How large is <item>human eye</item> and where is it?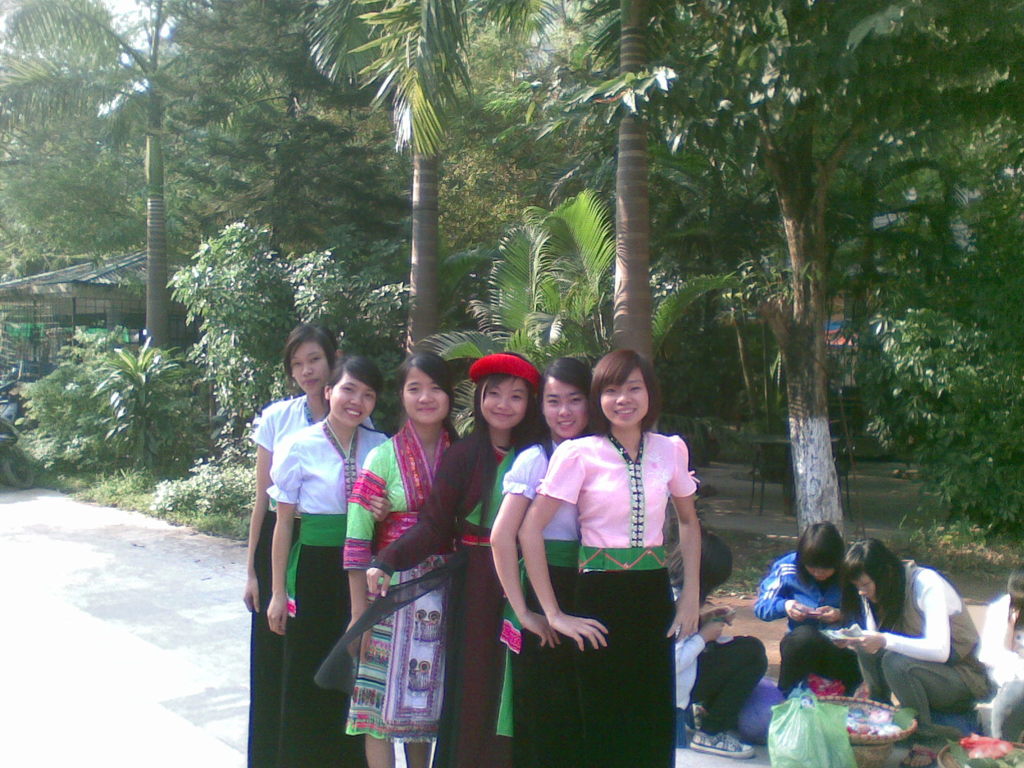
Bounding box: (490,389,499,399).
